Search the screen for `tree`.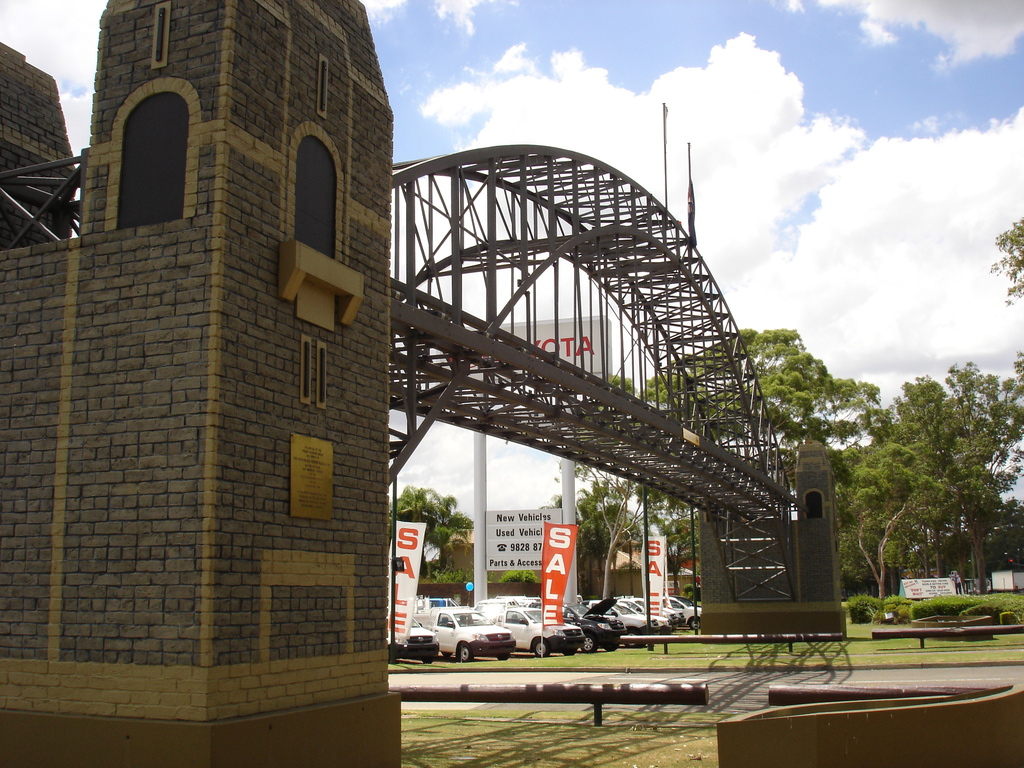
Found at {"left": 979, "top": 212, "right": 1023, "bottom": 309}.
